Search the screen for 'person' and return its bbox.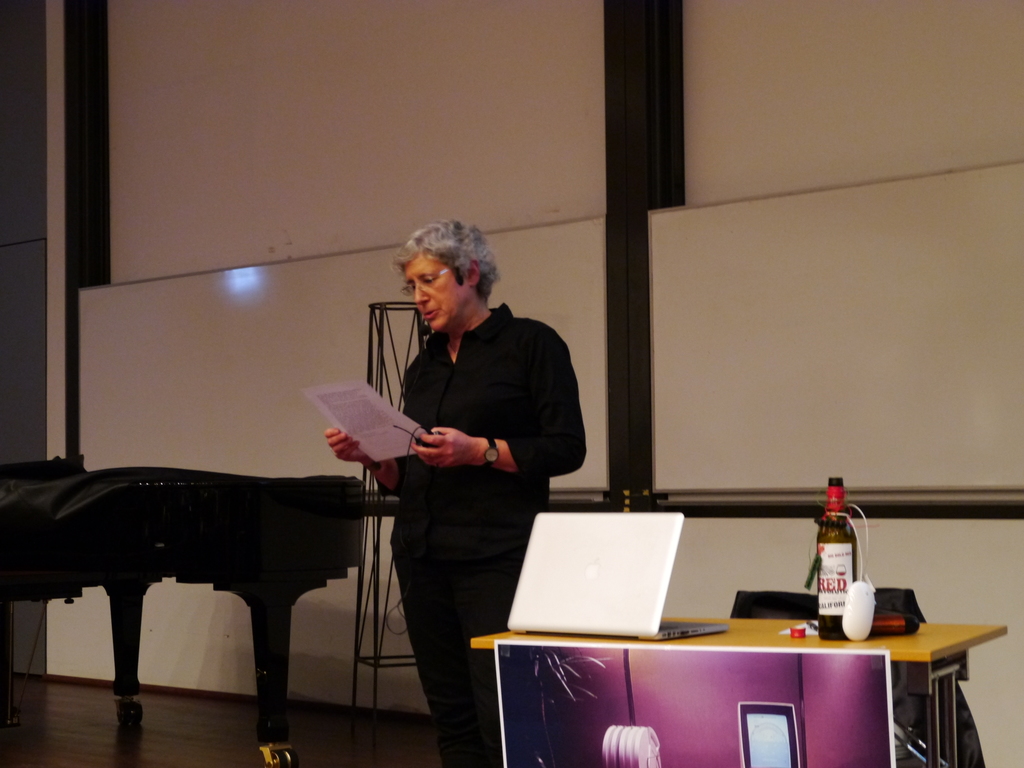
Found: 371:225:595:701.
